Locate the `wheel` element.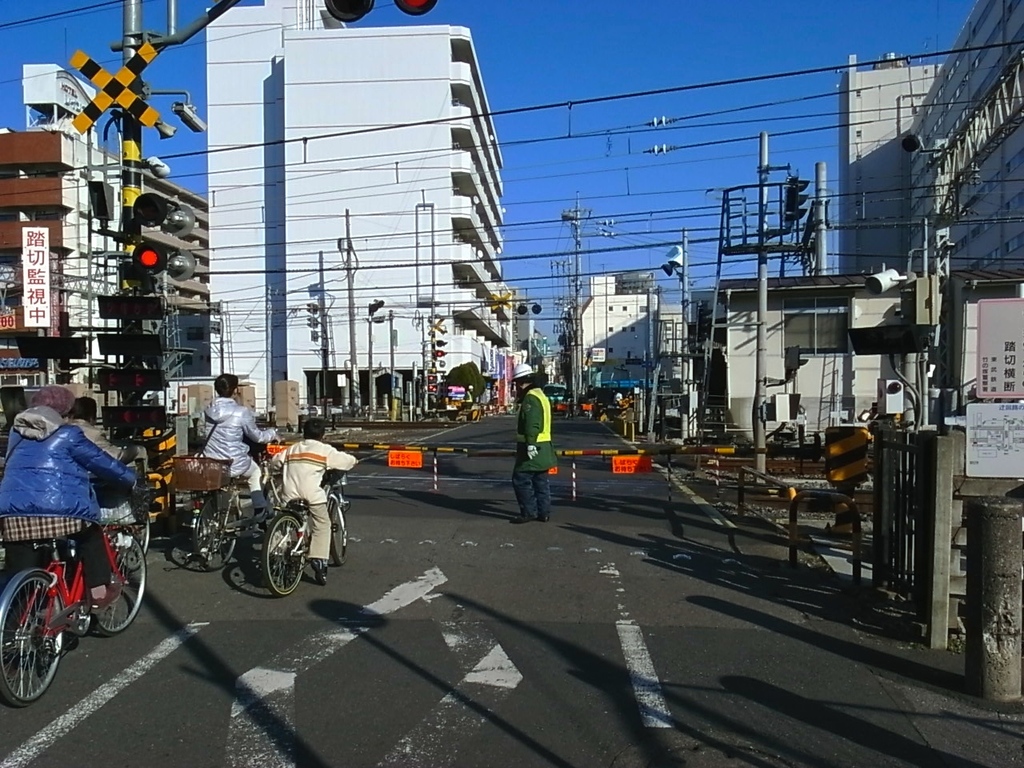
Element bbox: bbox(0, 574, 70, 703).
